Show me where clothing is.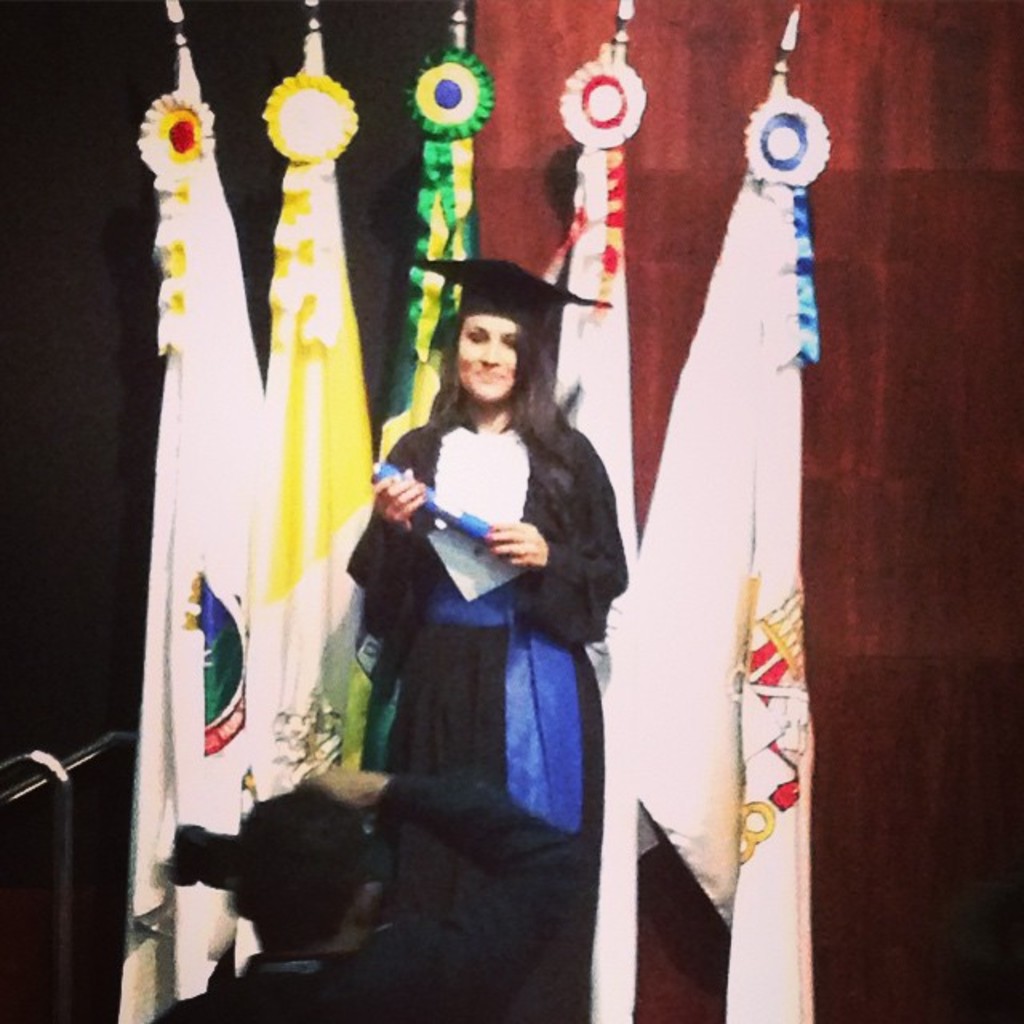
clothing is at (338,352,624,894).
